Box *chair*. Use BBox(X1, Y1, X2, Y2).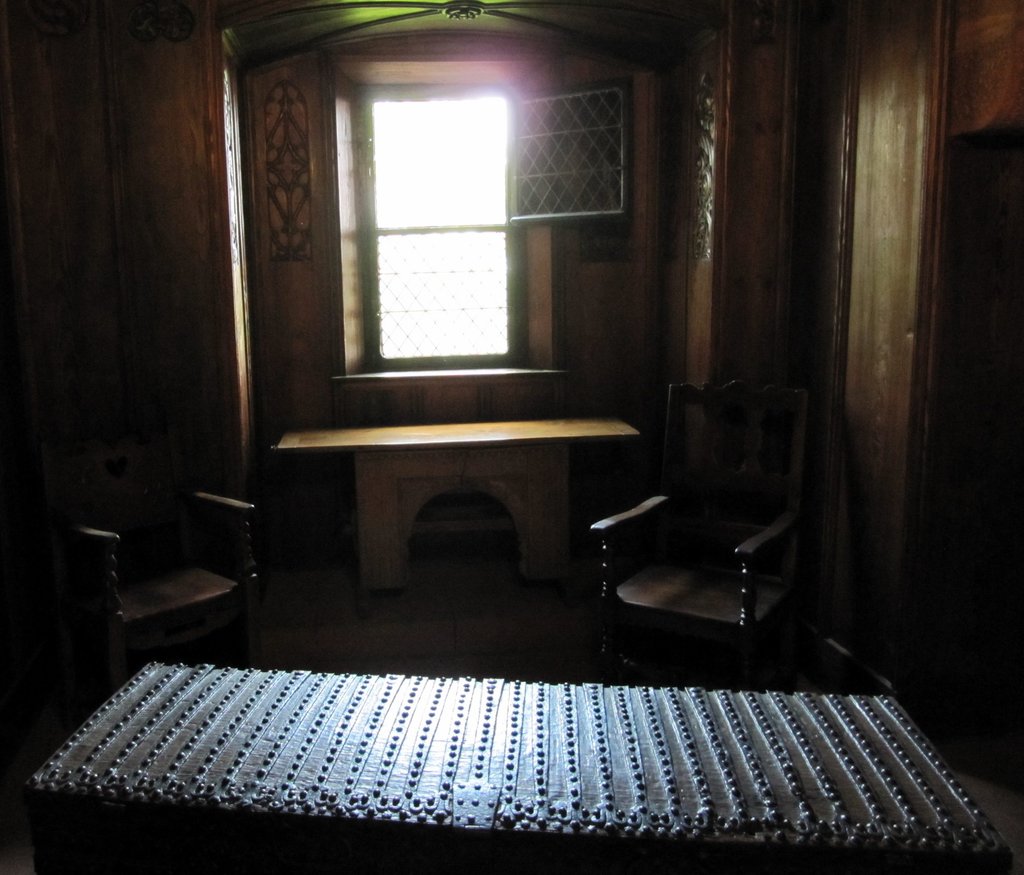
BBox(589, 372, 806, 687).
